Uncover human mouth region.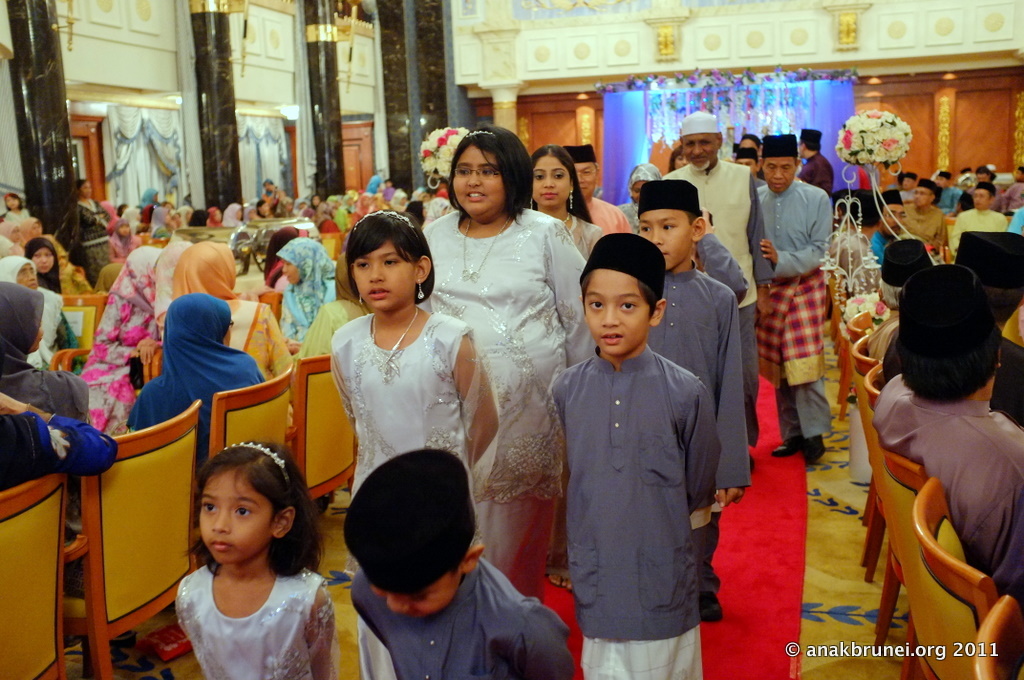
Uncovered: detection(209, 542, 231, 551).
